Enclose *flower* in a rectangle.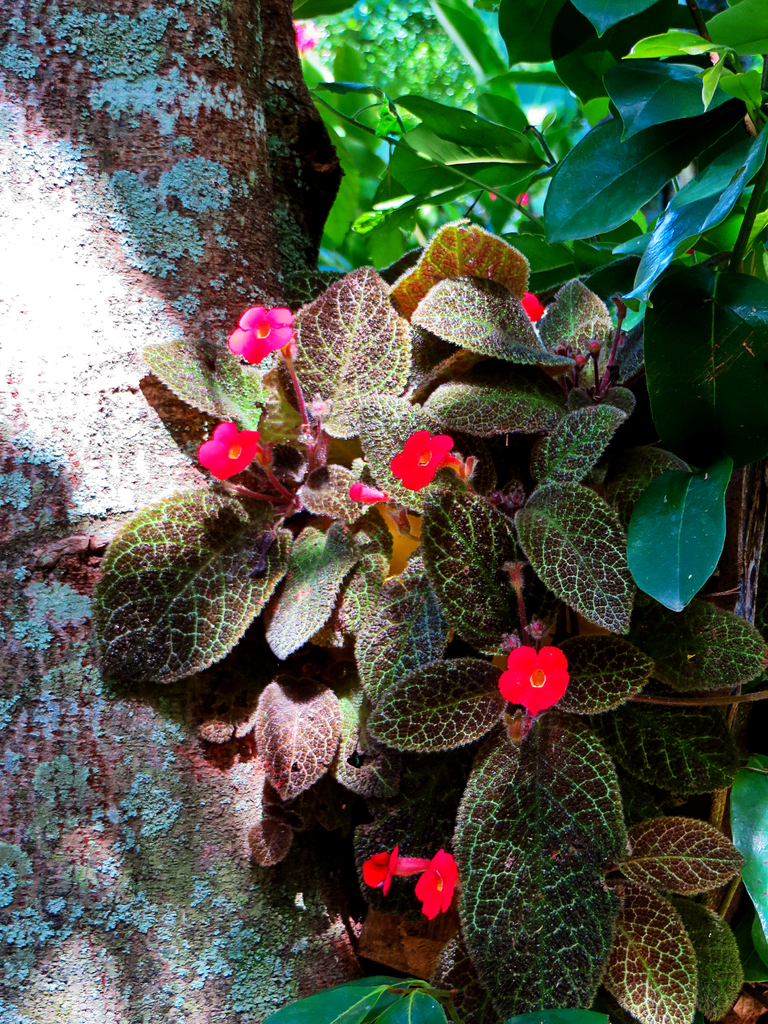
(left=523, top=283, right=549, bottom=326).
